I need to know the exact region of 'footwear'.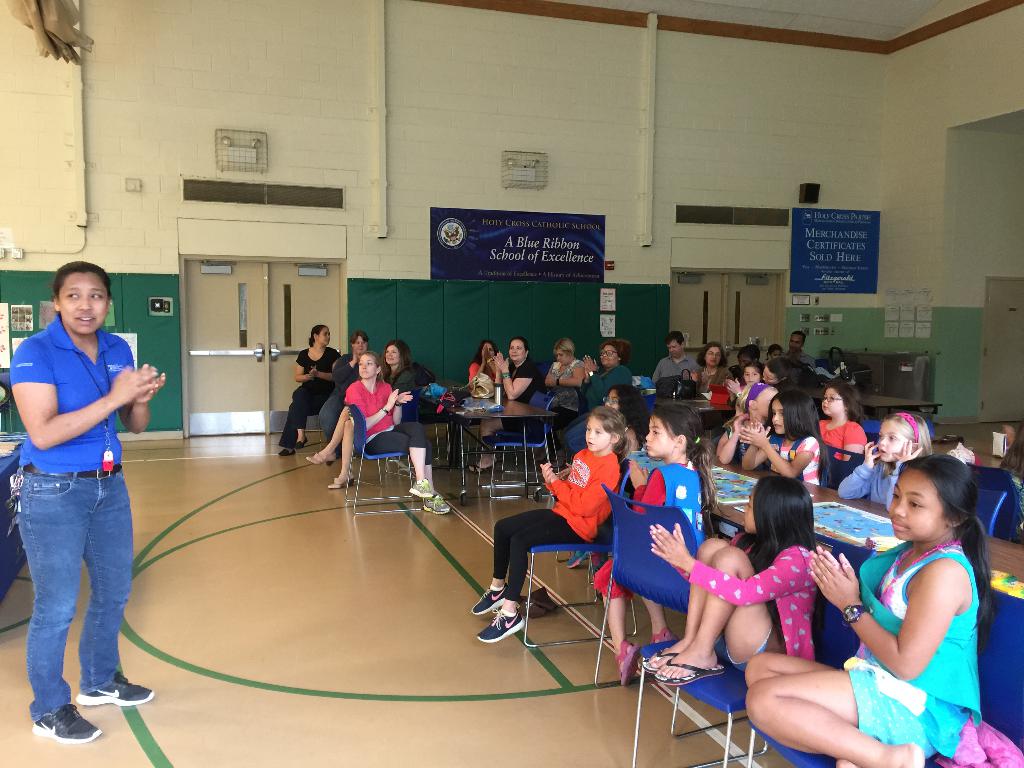
Region: [x1=294, y1=435, x2=309, y2=450].
